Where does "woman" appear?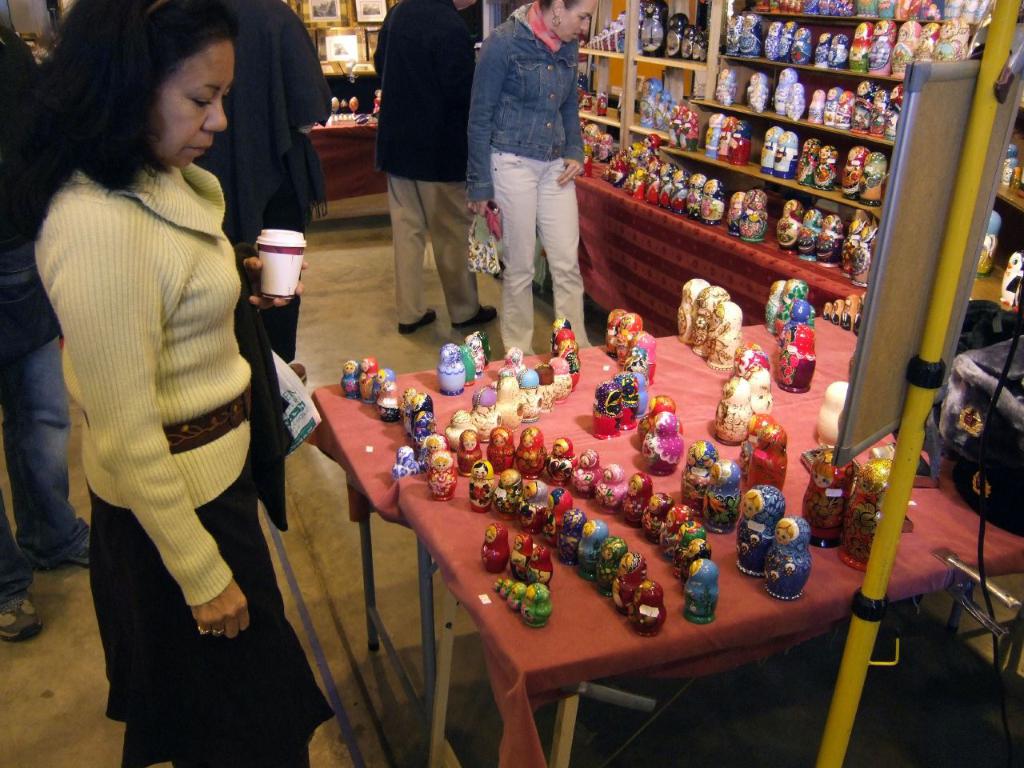
Appears at rect(419, 434, 446, 471).
